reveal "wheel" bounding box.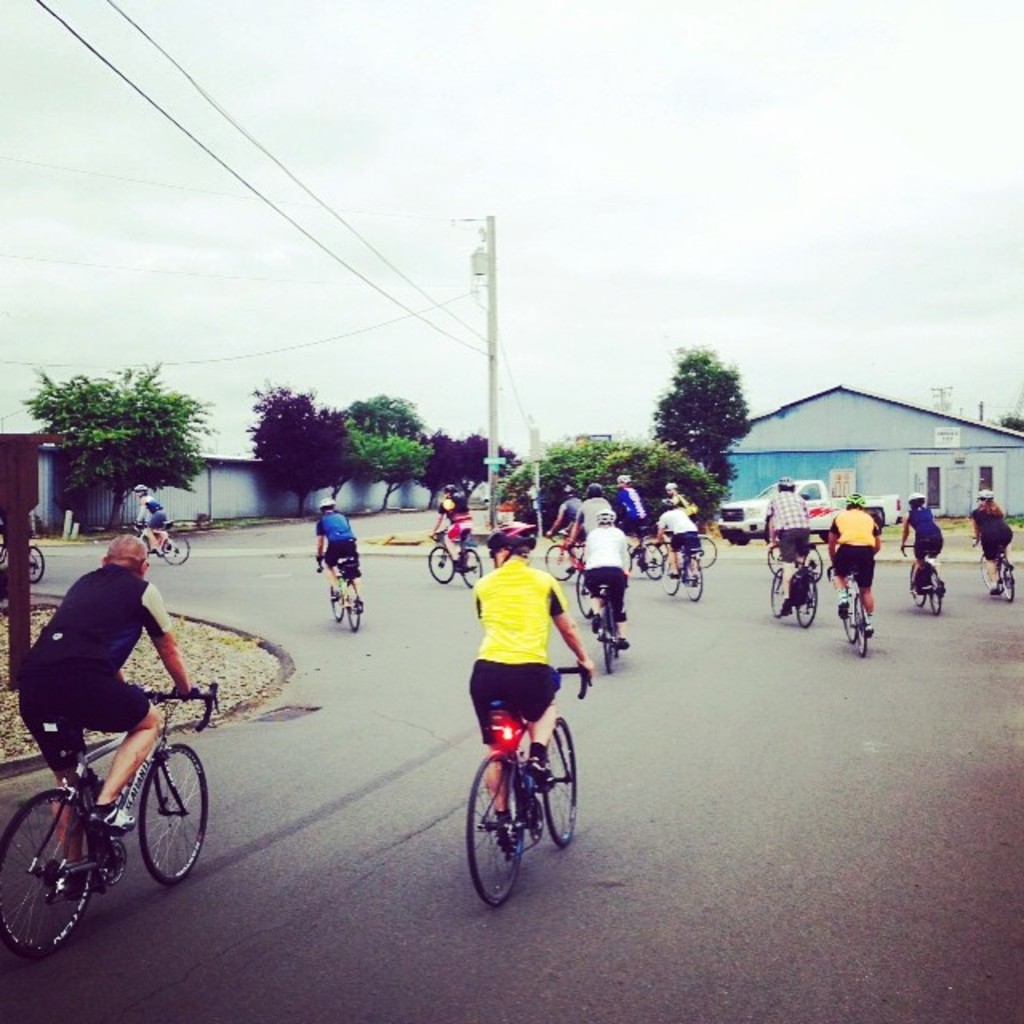
Revealed: <region>458, 744, 557, 904</region>.
